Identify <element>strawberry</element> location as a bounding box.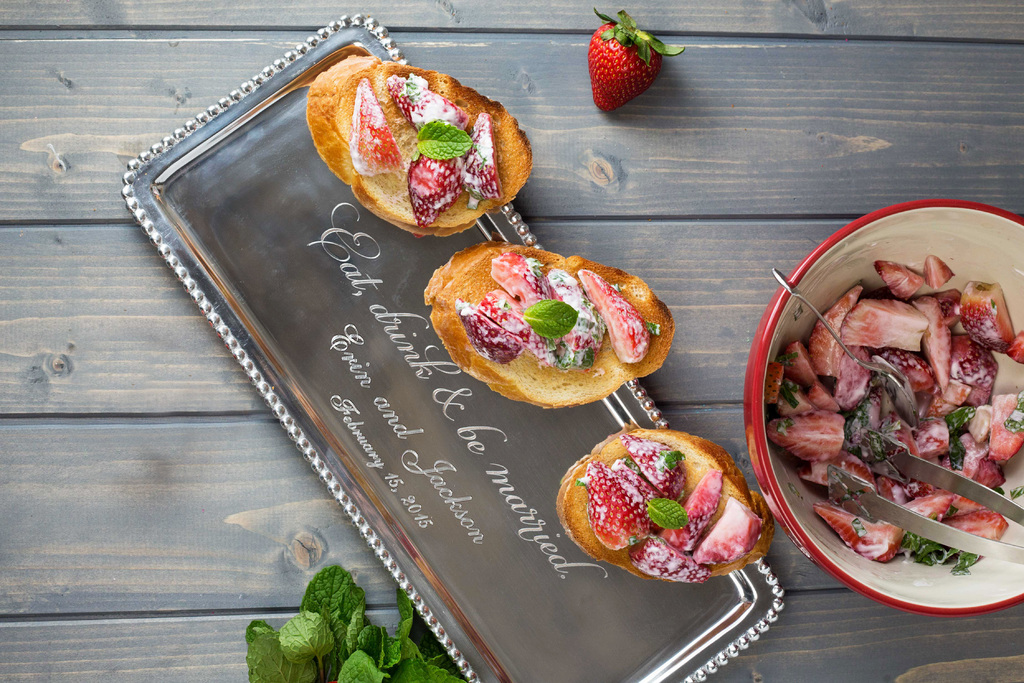
detection(611, 457, 689, 532).
